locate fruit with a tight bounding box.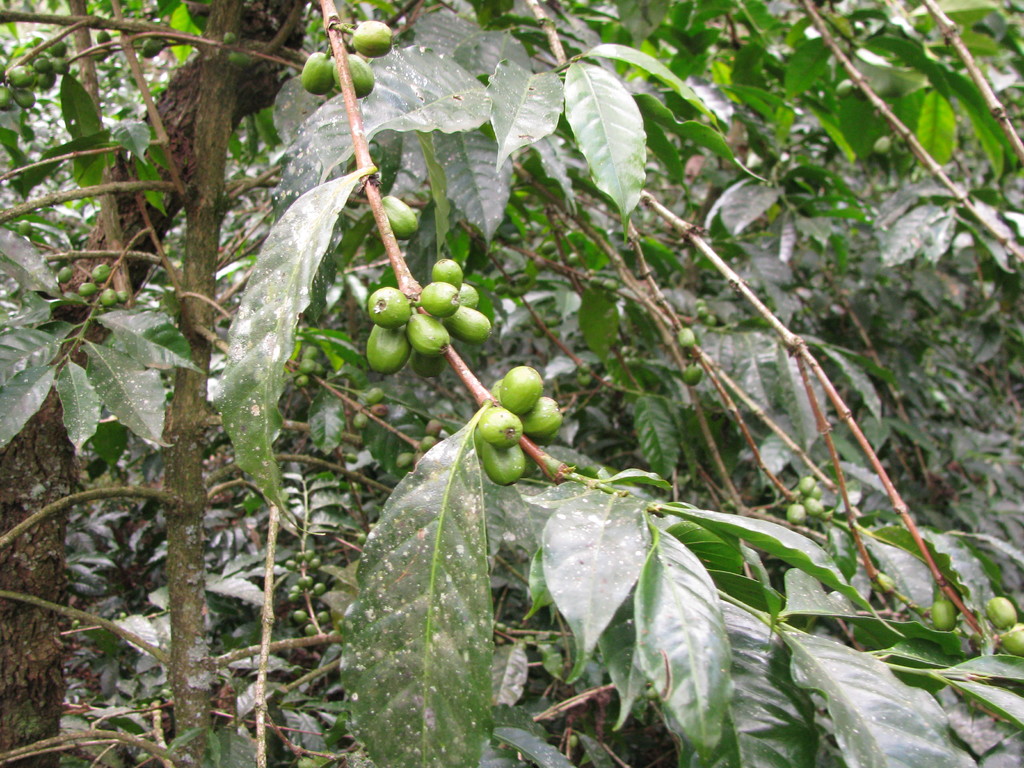
crop(929, 595, 963, 630).
